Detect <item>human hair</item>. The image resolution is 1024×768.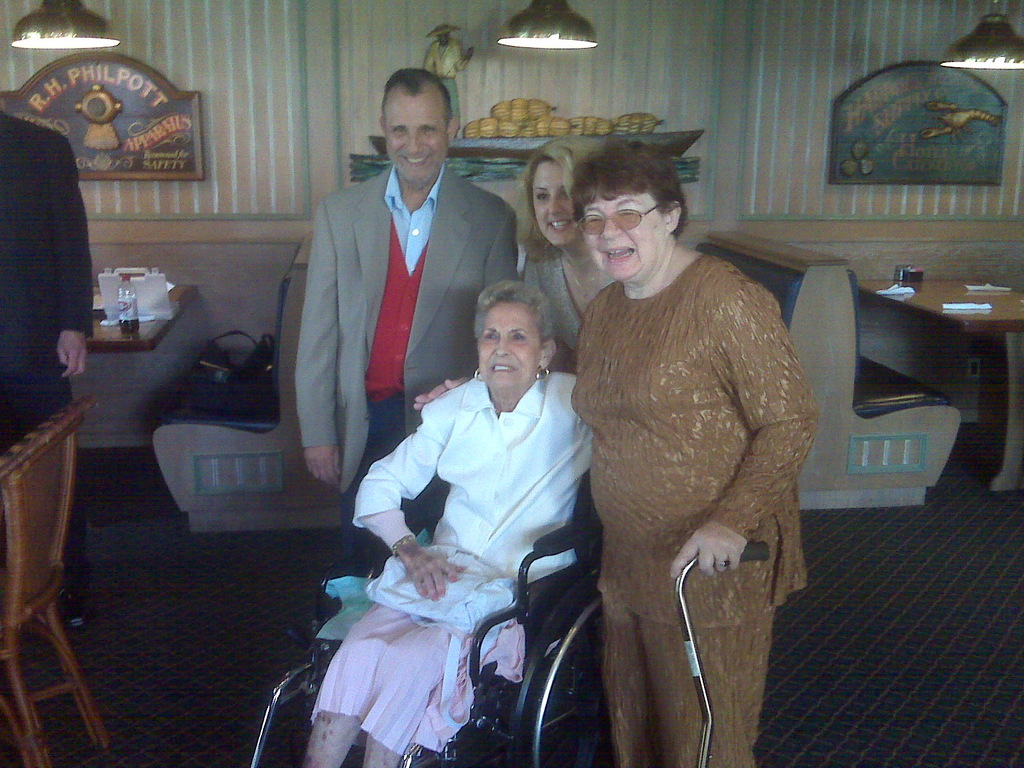
520, 132, 605, 263.
